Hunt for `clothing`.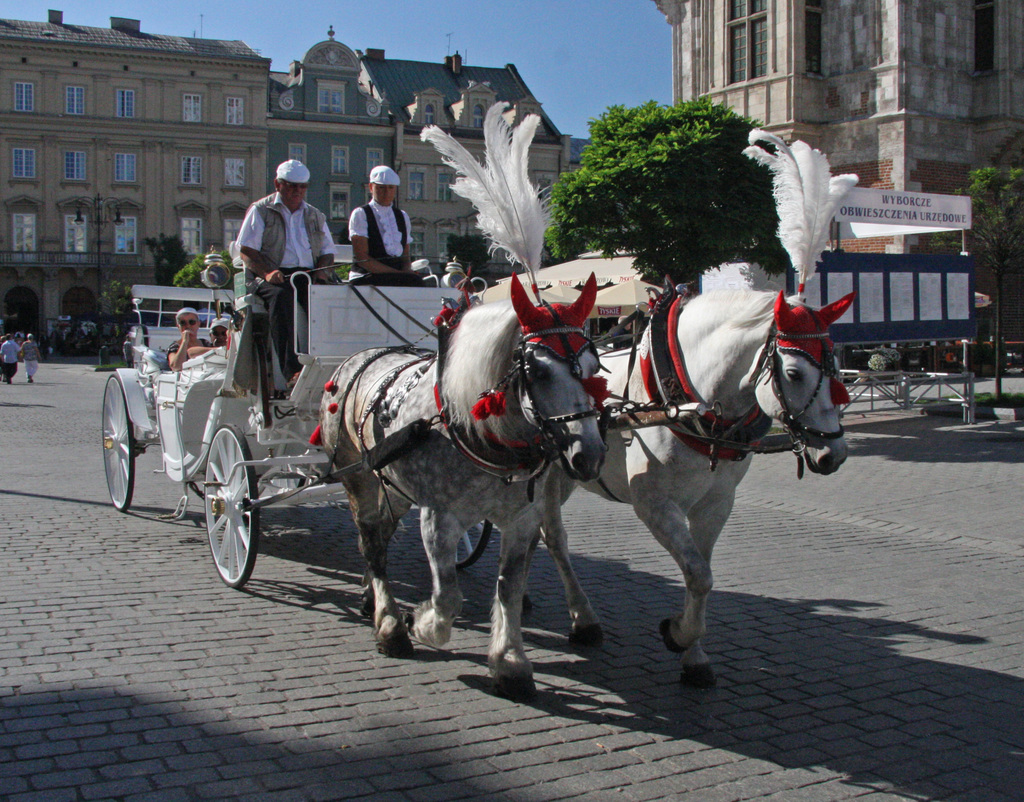
Hunted down at bbox=[0, 339, 22, 379].
